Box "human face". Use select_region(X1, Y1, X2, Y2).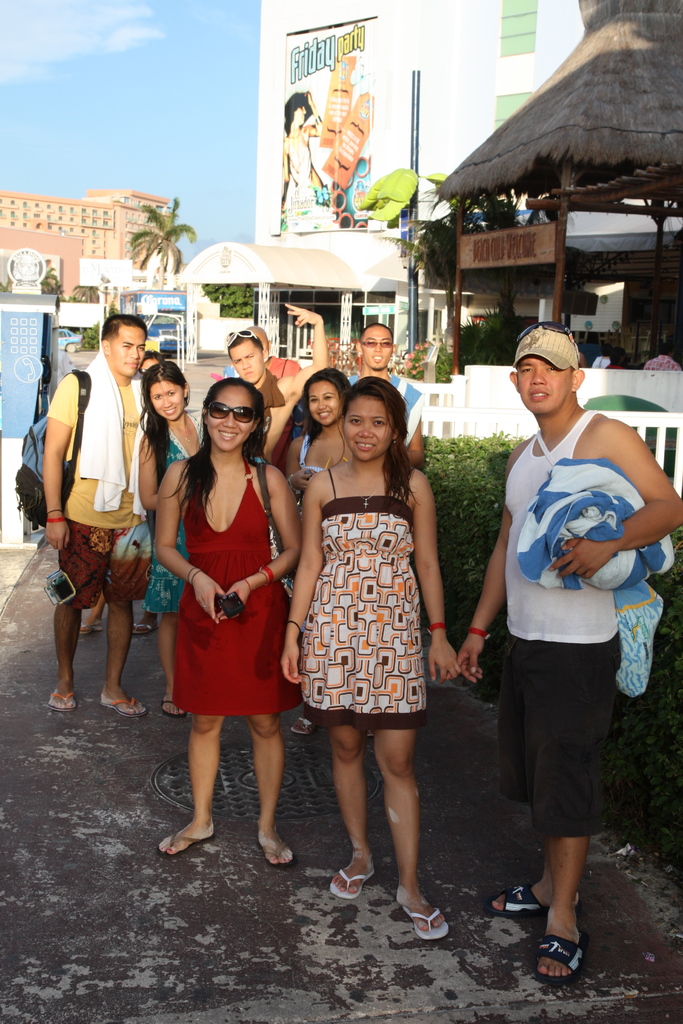
select_region(209, 390, 257, 451).
